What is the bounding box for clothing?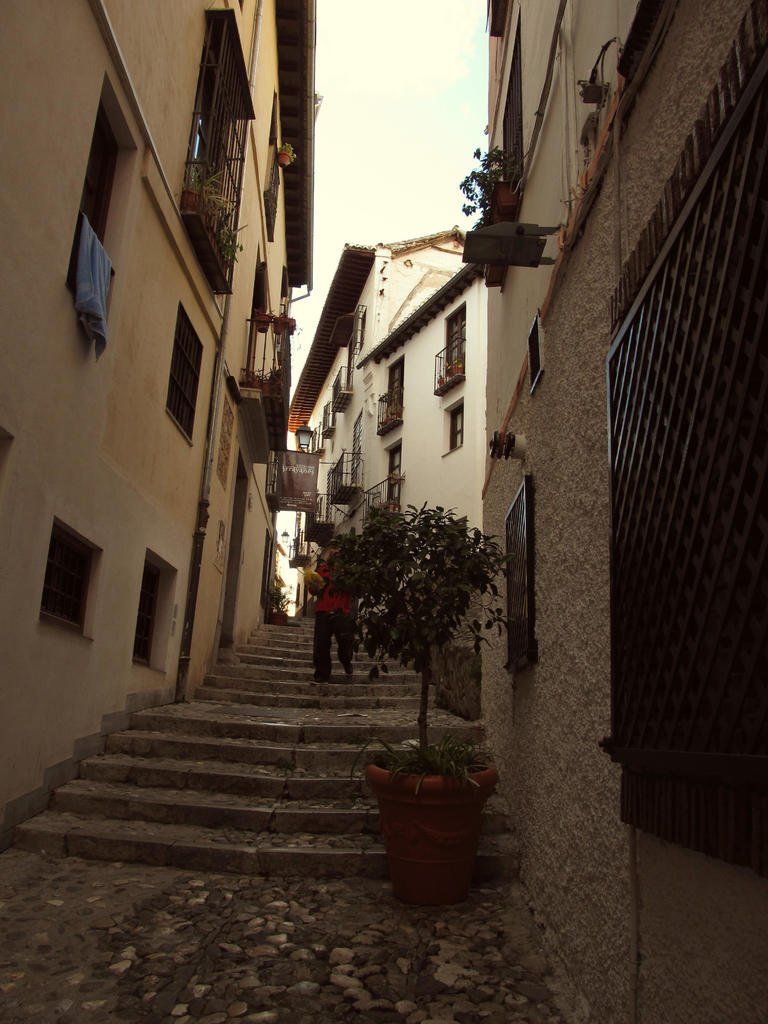
(x1=305, y1=534, x2=367, y2=687).
